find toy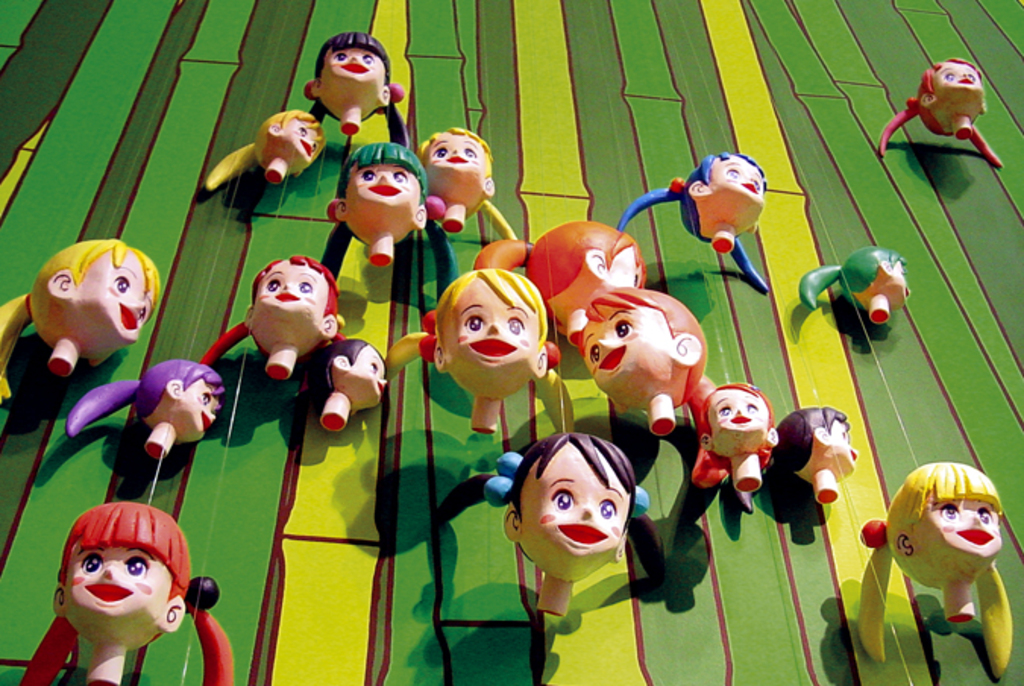
323, 147, 431, 270
